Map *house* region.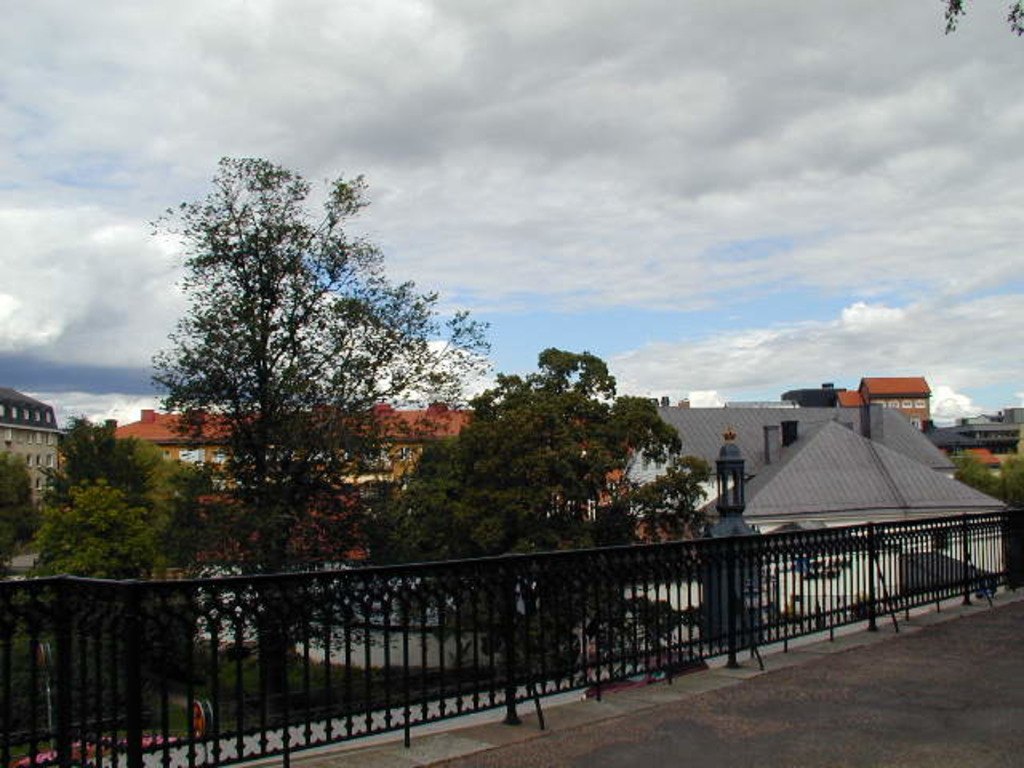
Mapped to (left=637, top=342, right=1022, bottom=610).
